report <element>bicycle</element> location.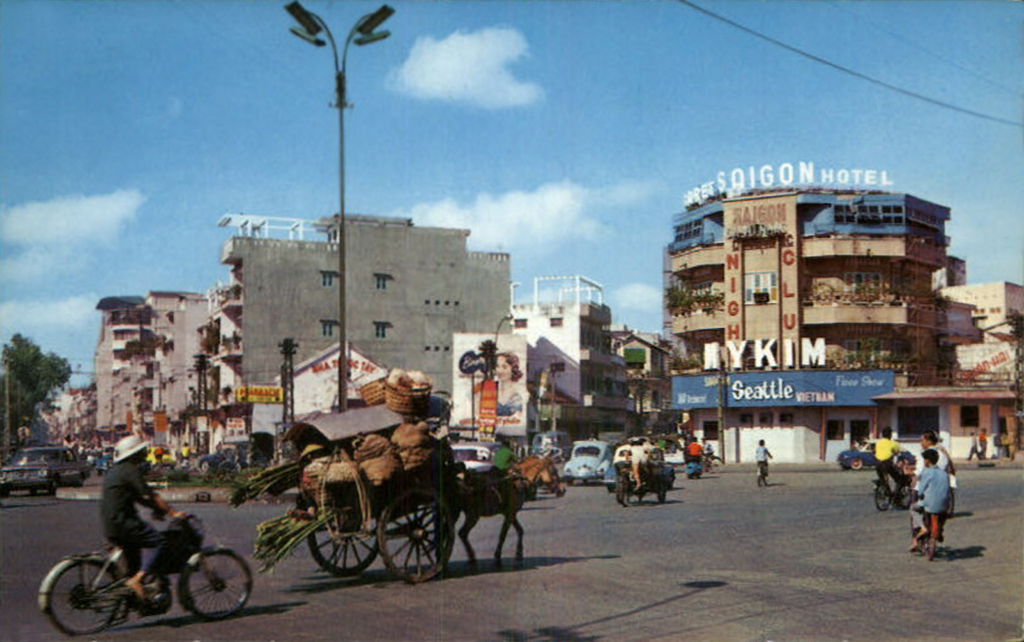
Report: bbox=[870, 459, 911, 512].
